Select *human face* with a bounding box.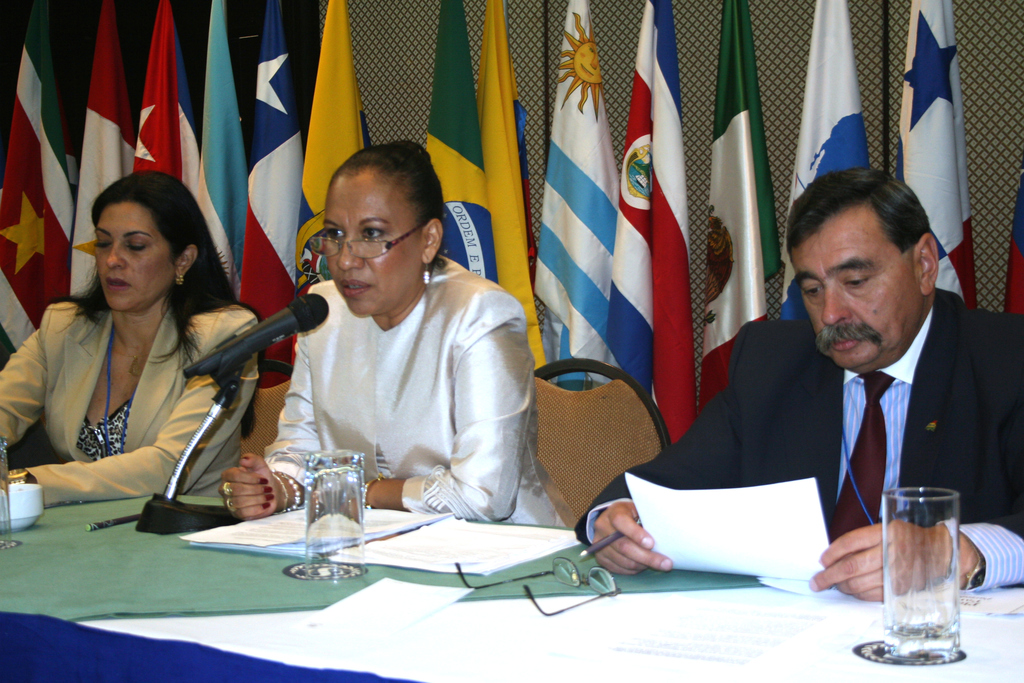
316:182:424:321.
